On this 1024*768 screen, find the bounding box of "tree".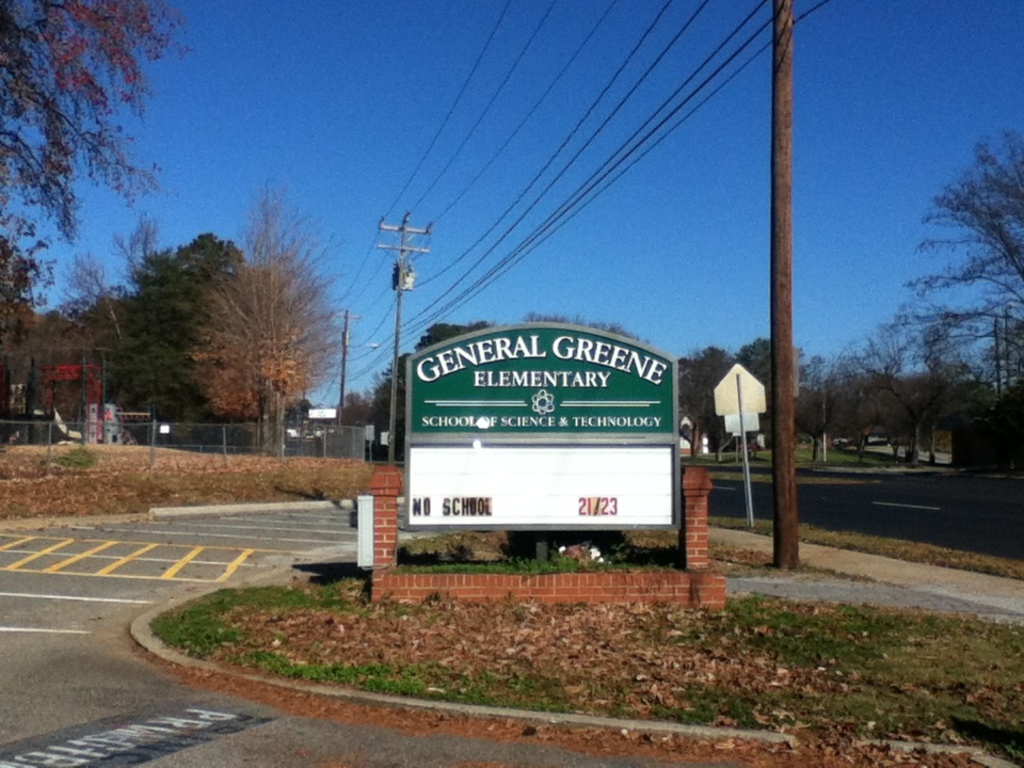
Bounding box: select_region(676, 345, 742, 457).
